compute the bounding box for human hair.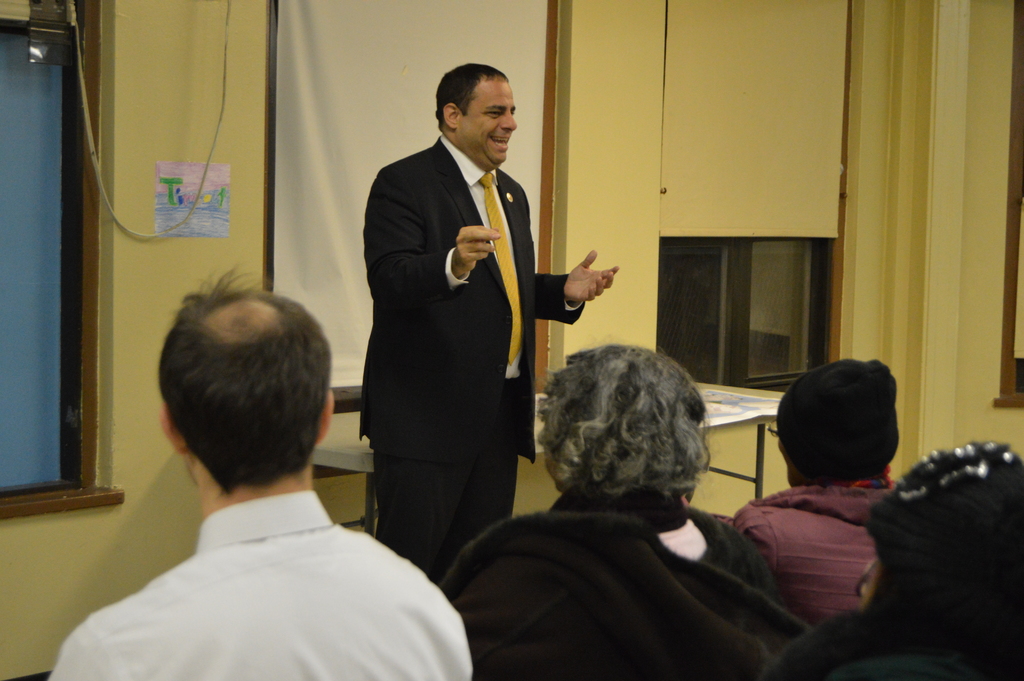
bbox=(539, 334, 708, 508).
